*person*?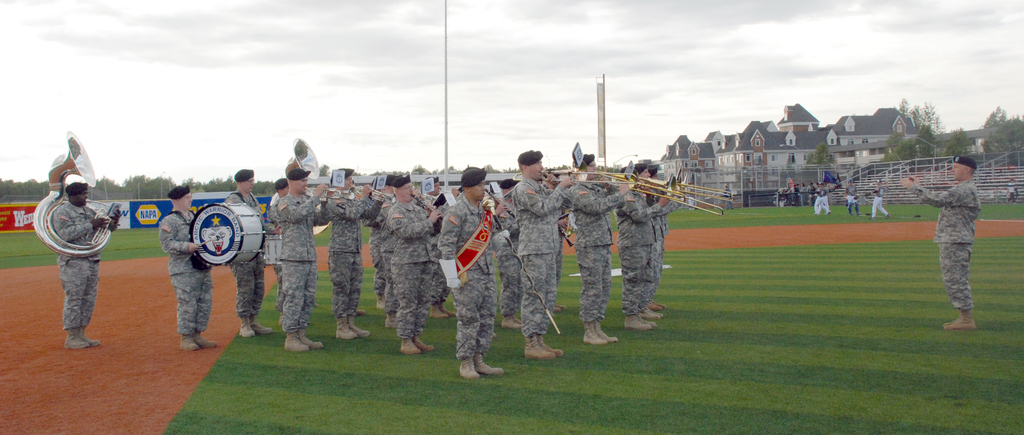
(left=41, top=138, right=103, bottom=354)
